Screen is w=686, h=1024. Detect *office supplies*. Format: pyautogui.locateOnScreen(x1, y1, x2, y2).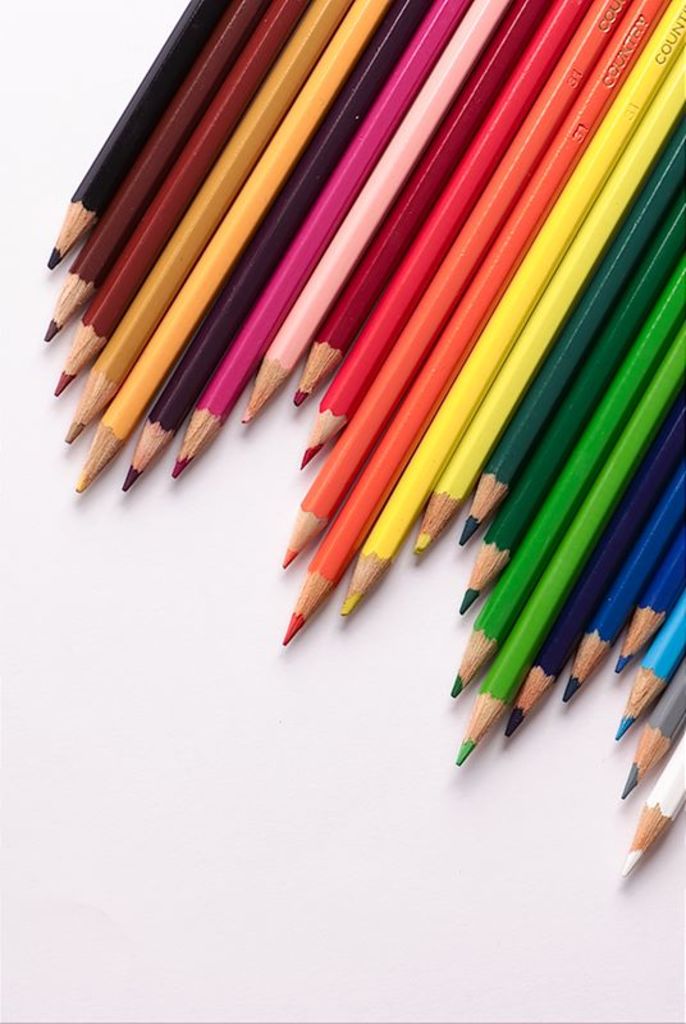
pyautogui.locateOnScreen(626, 735, 680, 879).
